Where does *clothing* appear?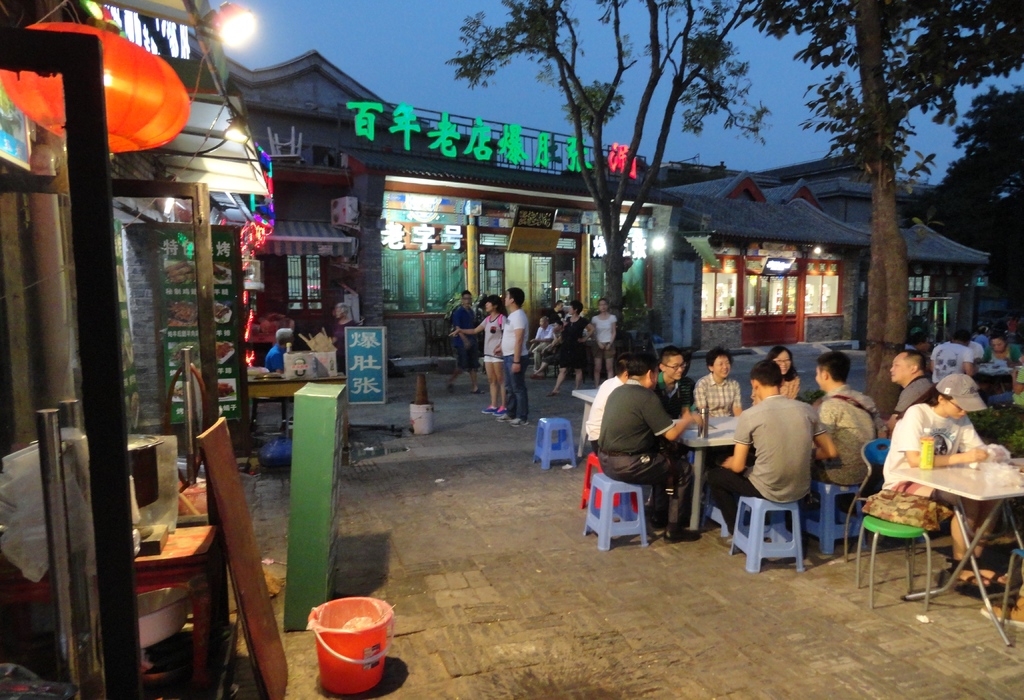
Appears at (446,303,481,370).
